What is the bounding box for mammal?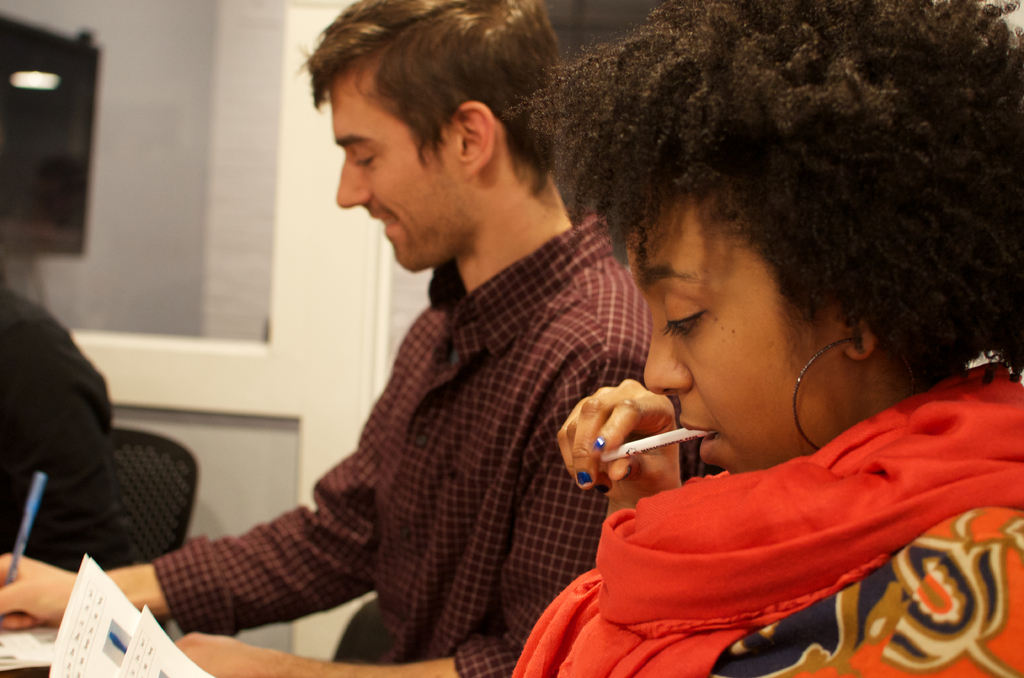
[504,42,1014,677].
